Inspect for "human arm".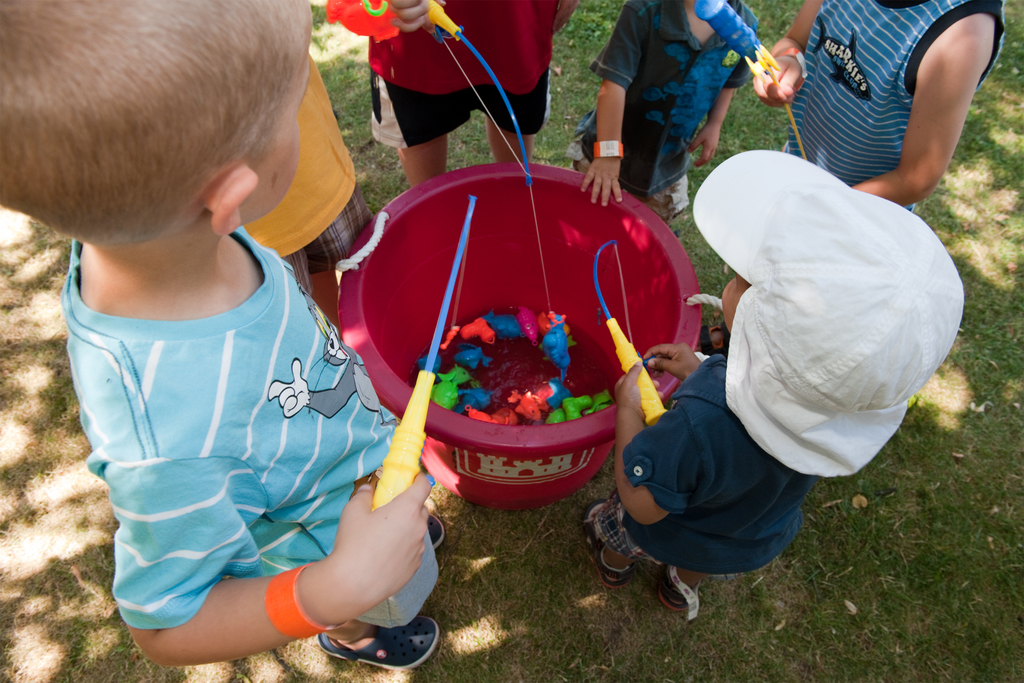
Inspection: box=[374, 0, 454, 34].
